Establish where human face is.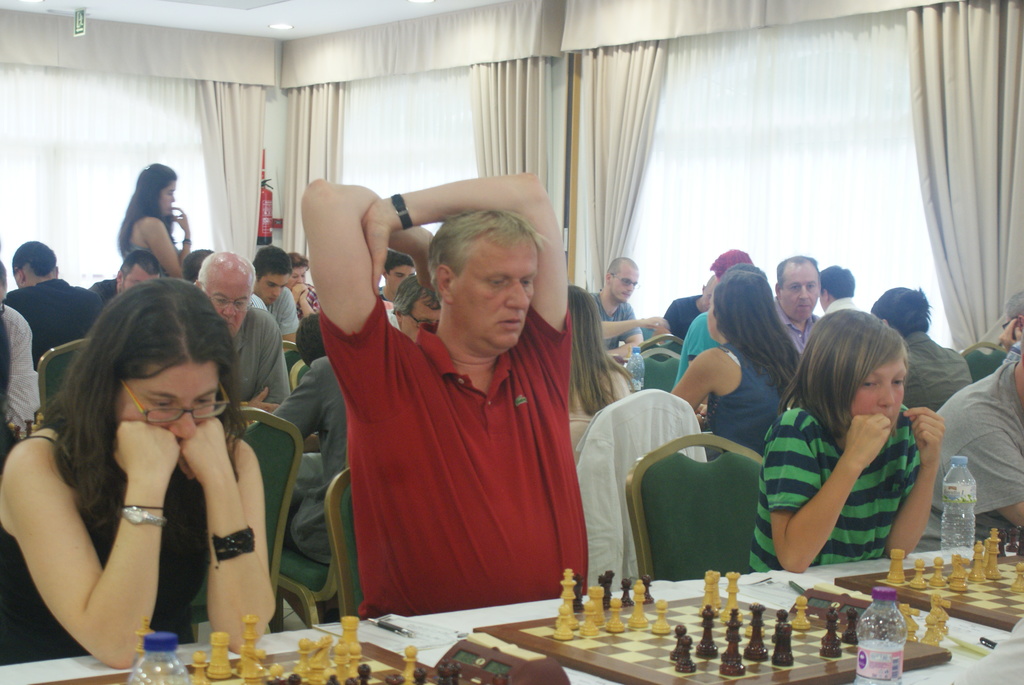
Established at {"x1": 113, "y1": 363, "x2": 219, "y2": 443}.
